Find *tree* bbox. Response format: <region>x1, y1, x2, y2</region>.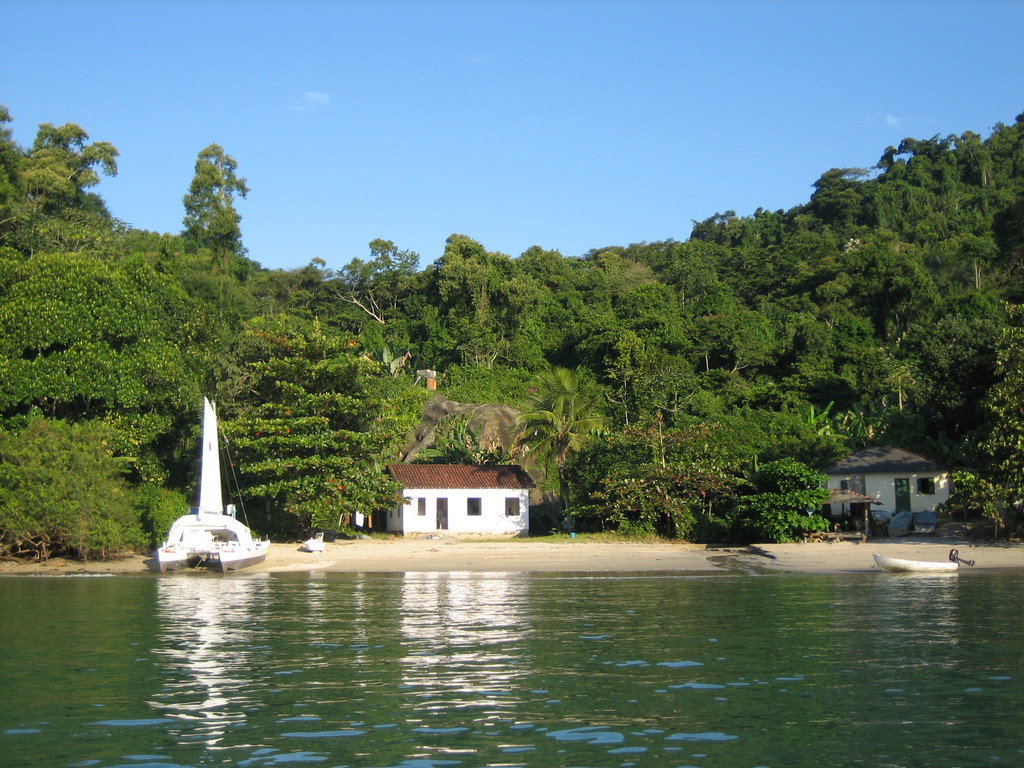
<region>733, 391, 840, 541</region>.
